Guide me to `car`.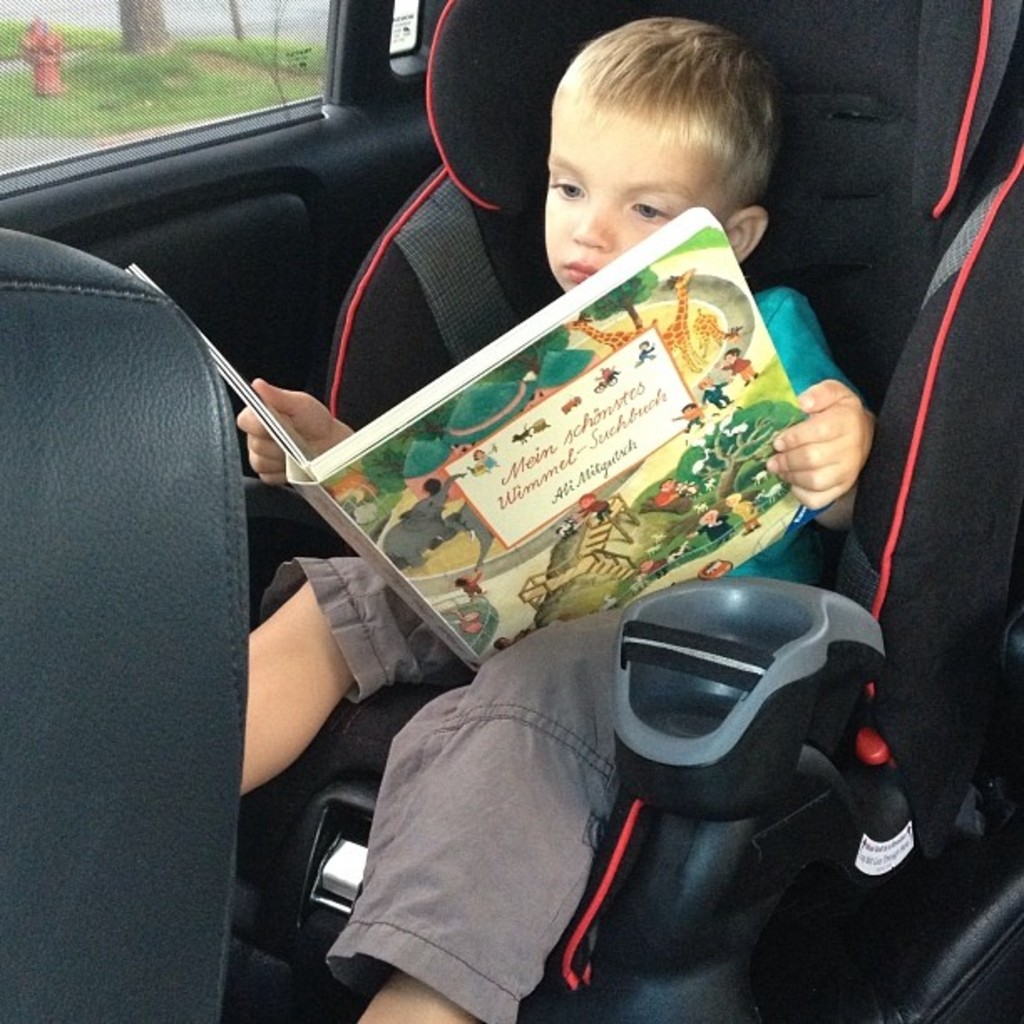
Guidance: left=0, top=0, right=1022, bottom=1021.
